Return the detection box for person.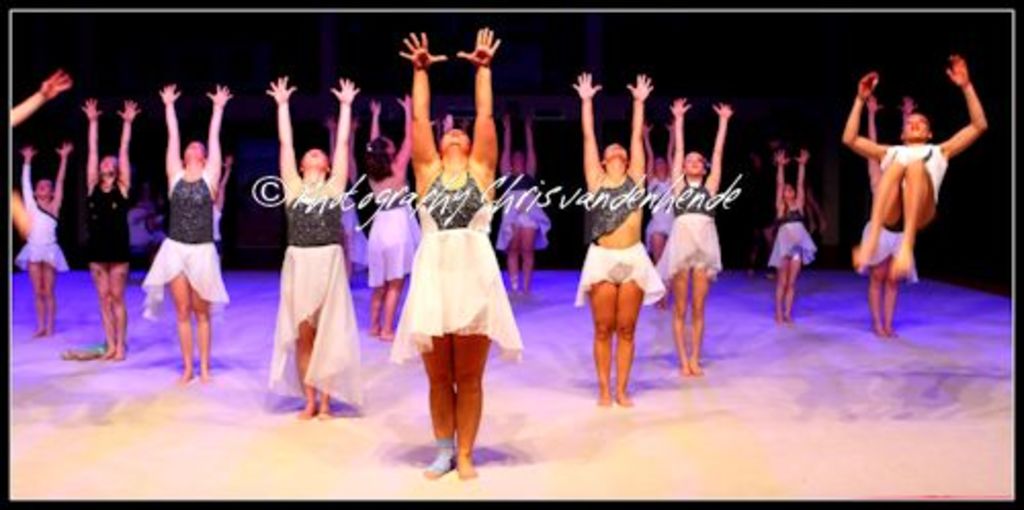
(90, 100, 133, 367).
